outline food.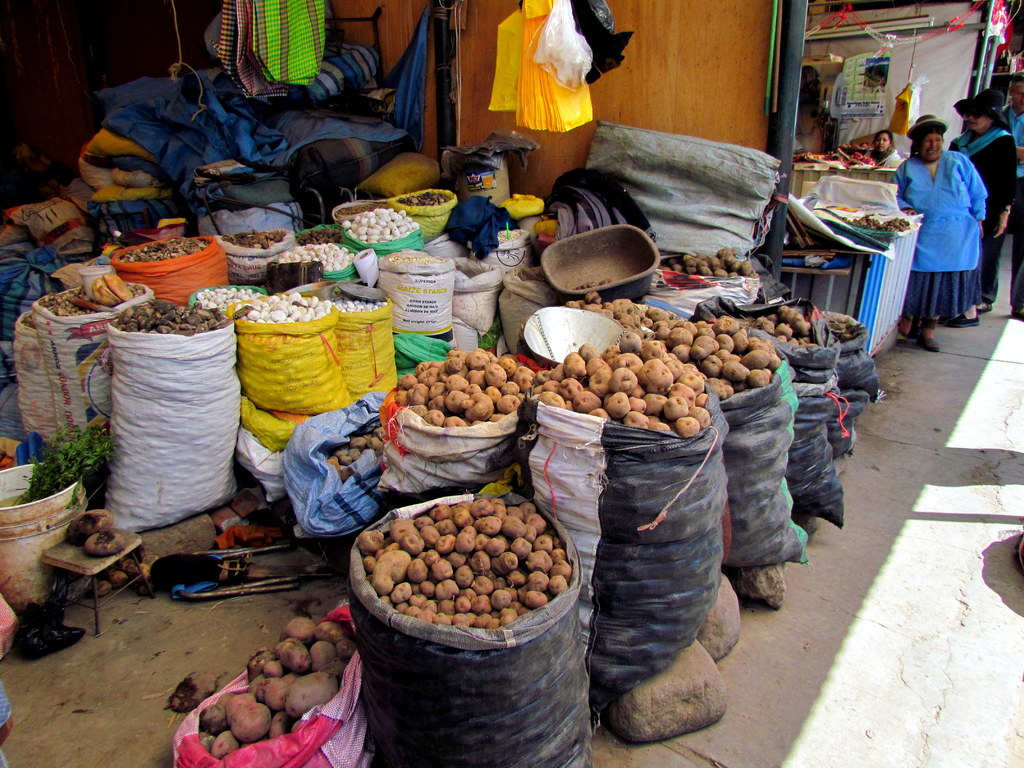
Outline: 324, 410, 390, 500.
